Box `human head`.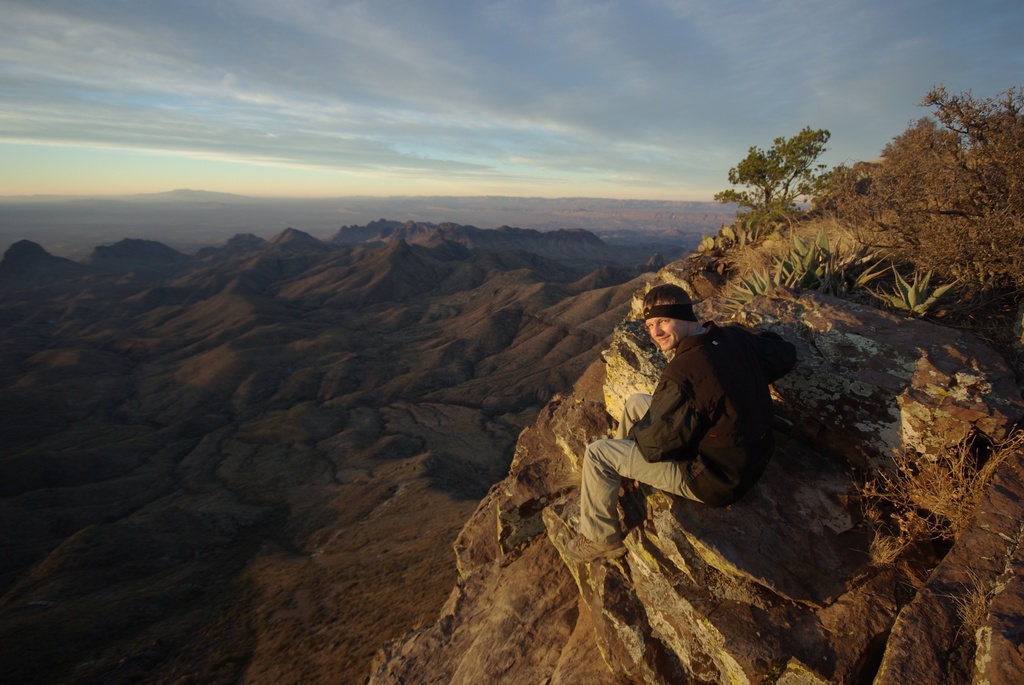
rect(642, 283, 695, 350).
